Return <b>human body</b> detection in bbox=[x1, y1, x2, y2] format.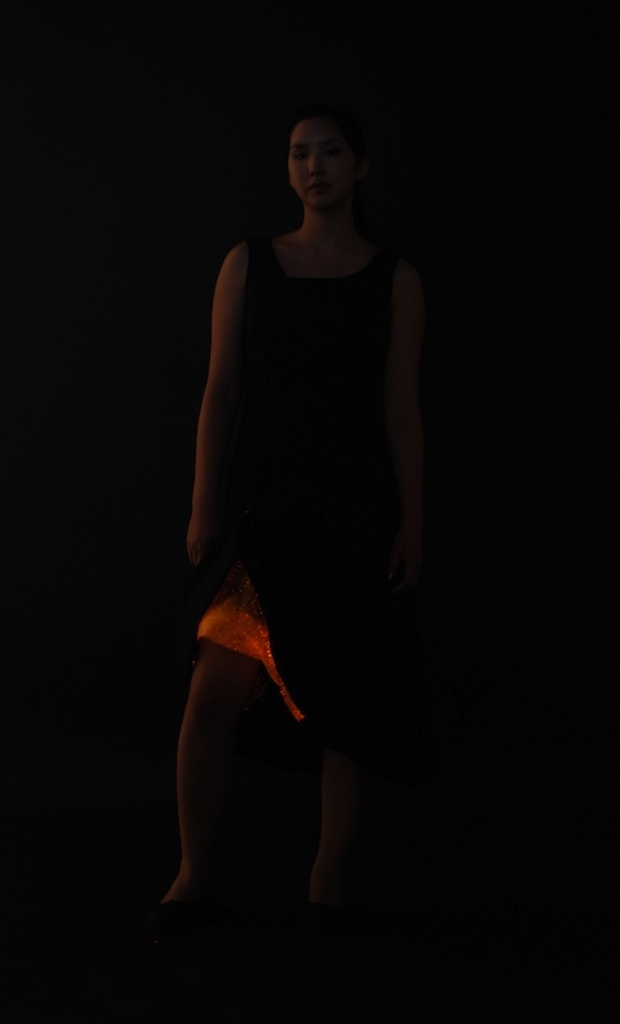
bbox=[159, 113, 428, 922].
